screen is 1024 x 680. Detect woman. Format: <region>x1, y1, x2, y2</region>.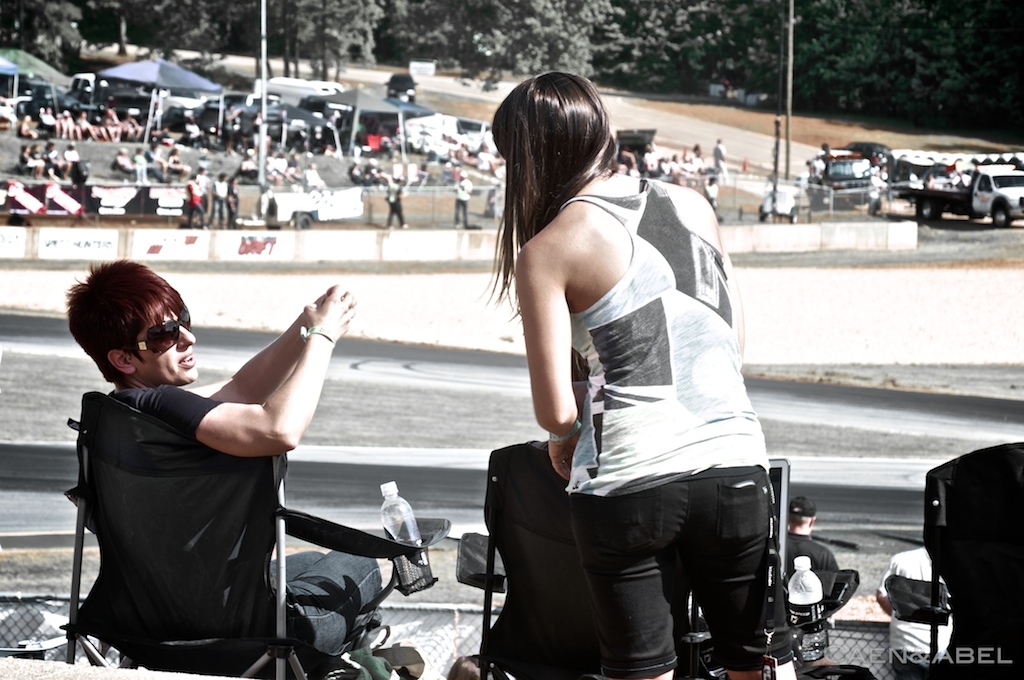
<region>520, 69, 795, 679</region>.
